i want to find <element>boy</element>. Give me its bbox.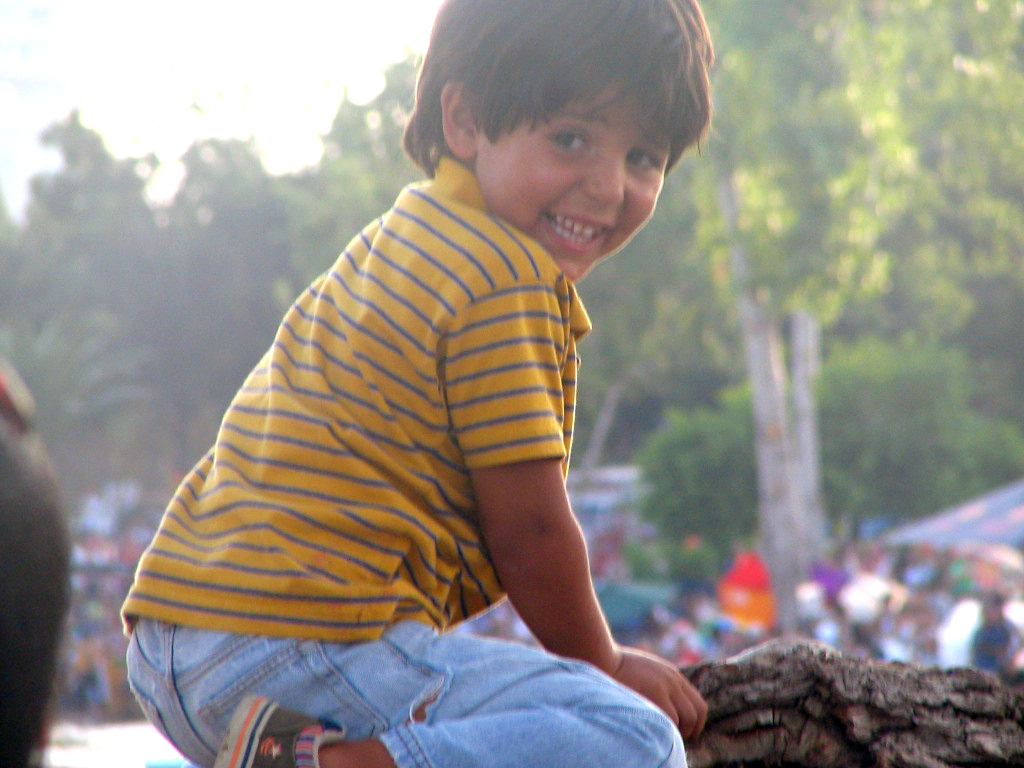
crop(118, 0, 711, 767).
